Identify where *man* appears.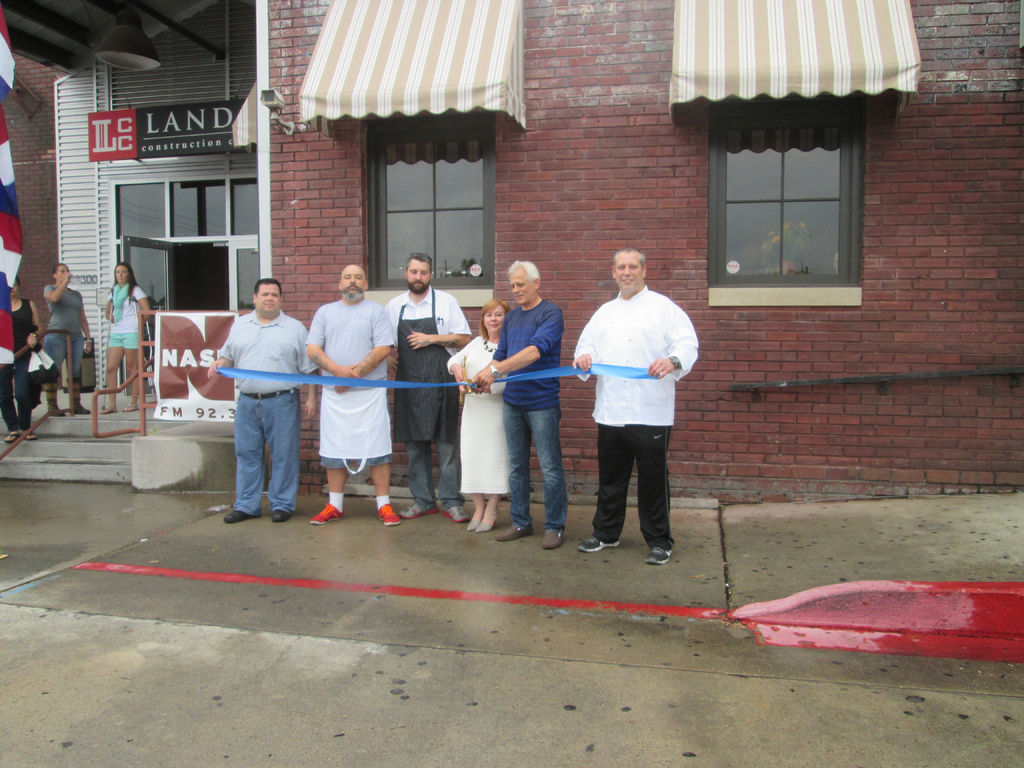
Appears at bbox=[576, 238, 696, 576].
